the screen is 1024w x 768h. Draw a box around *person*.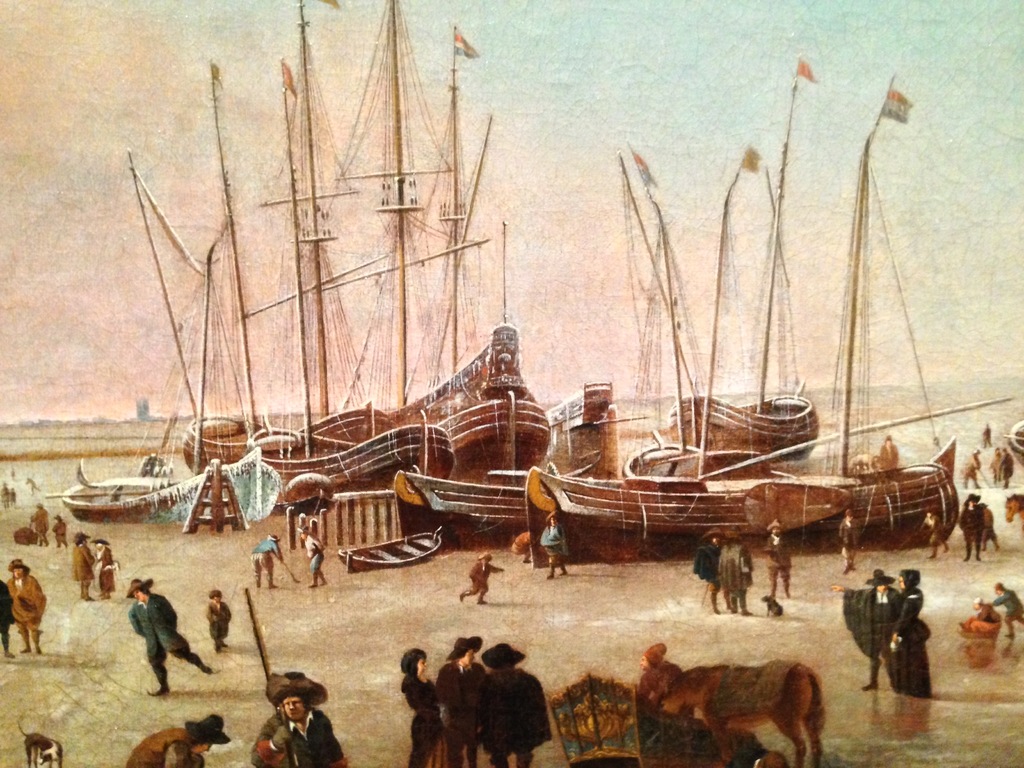
bbox(141, 716, 227, 767).
